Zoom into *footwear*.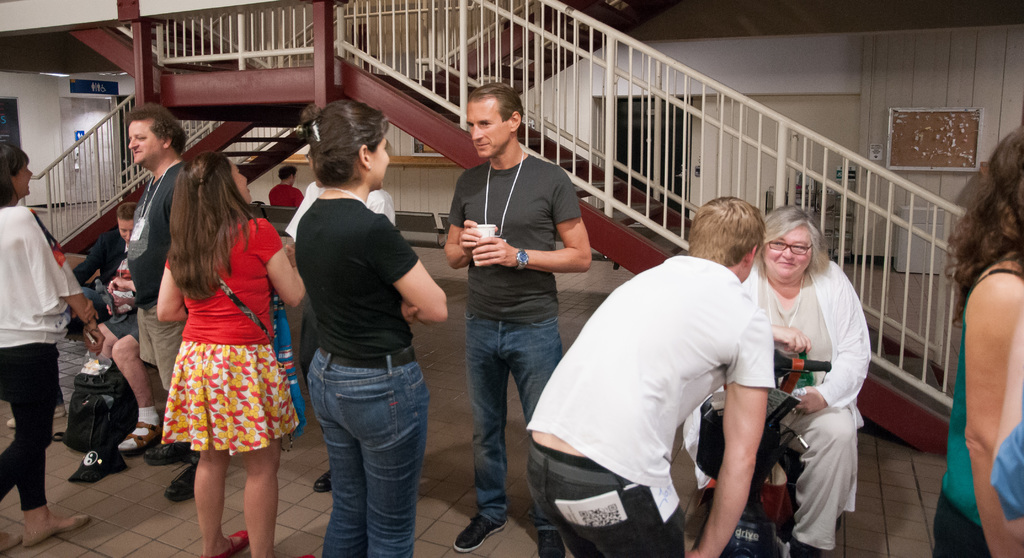
Zoom target: select_region(25, 513, 96, 545).
